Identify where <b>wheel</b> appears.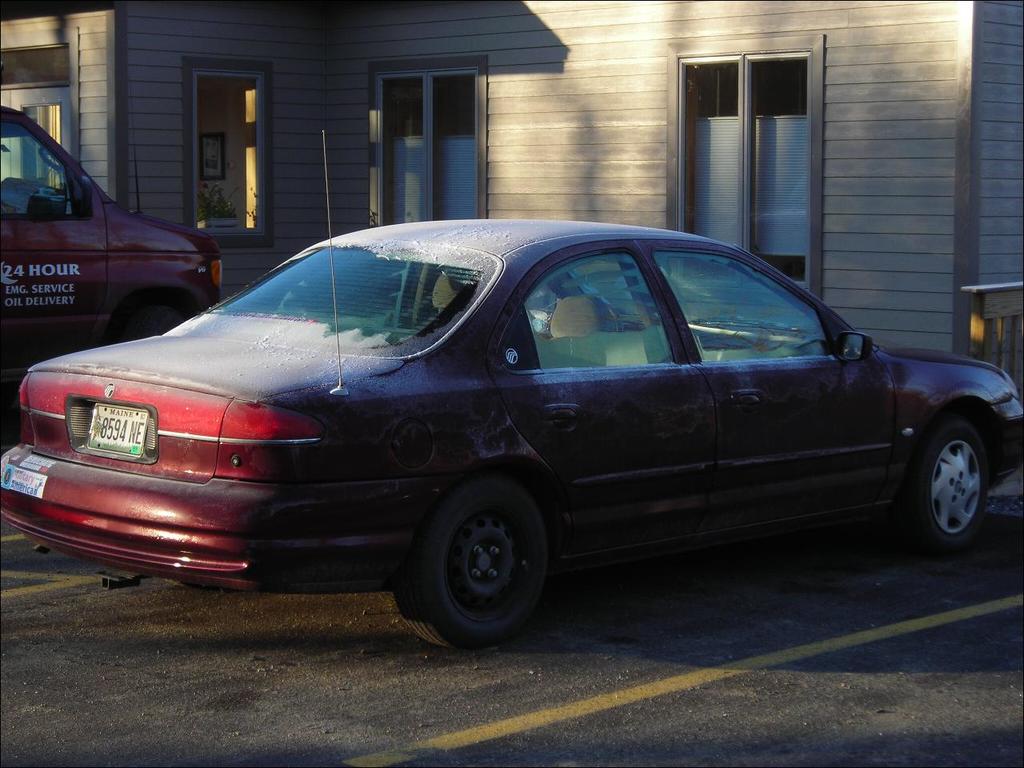
Appears at detection(902, 413, 989, 559).
